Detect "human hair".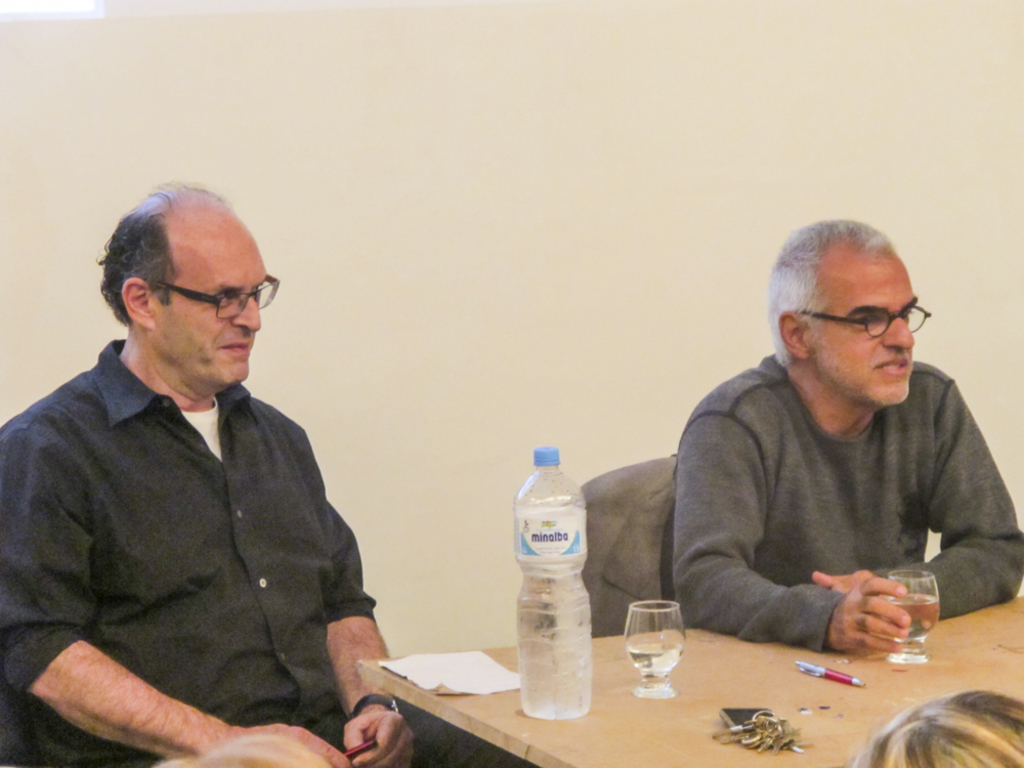
Detected at region(95, 178, 226, 325).
